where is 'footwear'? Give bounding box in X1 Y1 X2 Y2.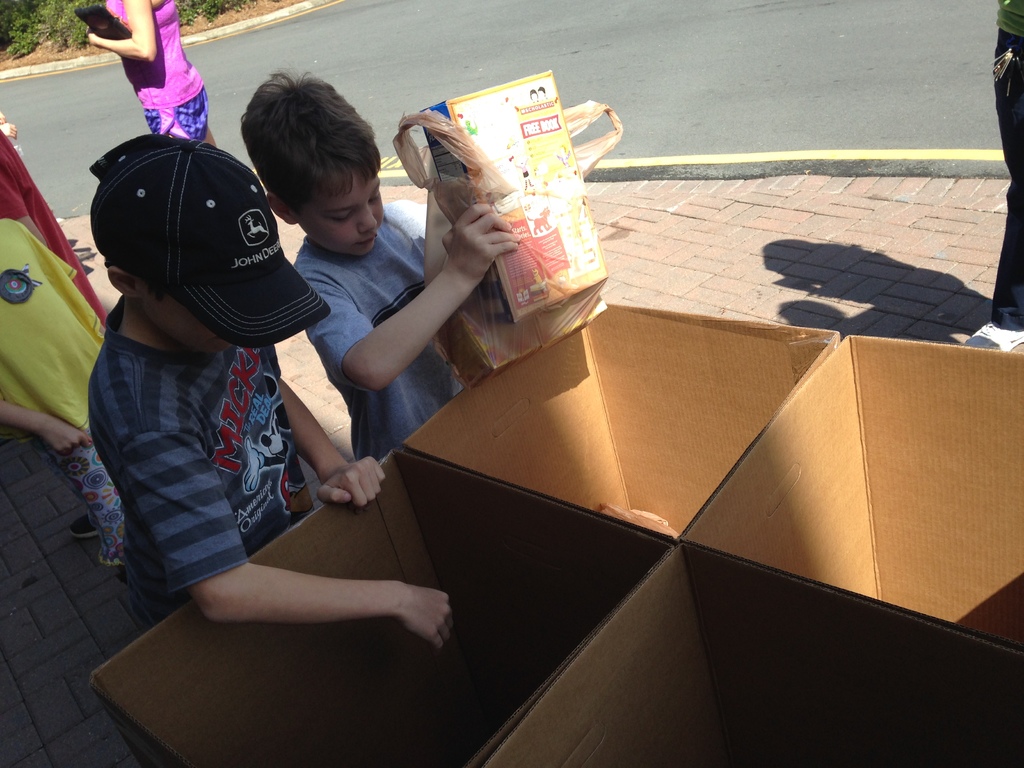
68 515 95 540.
